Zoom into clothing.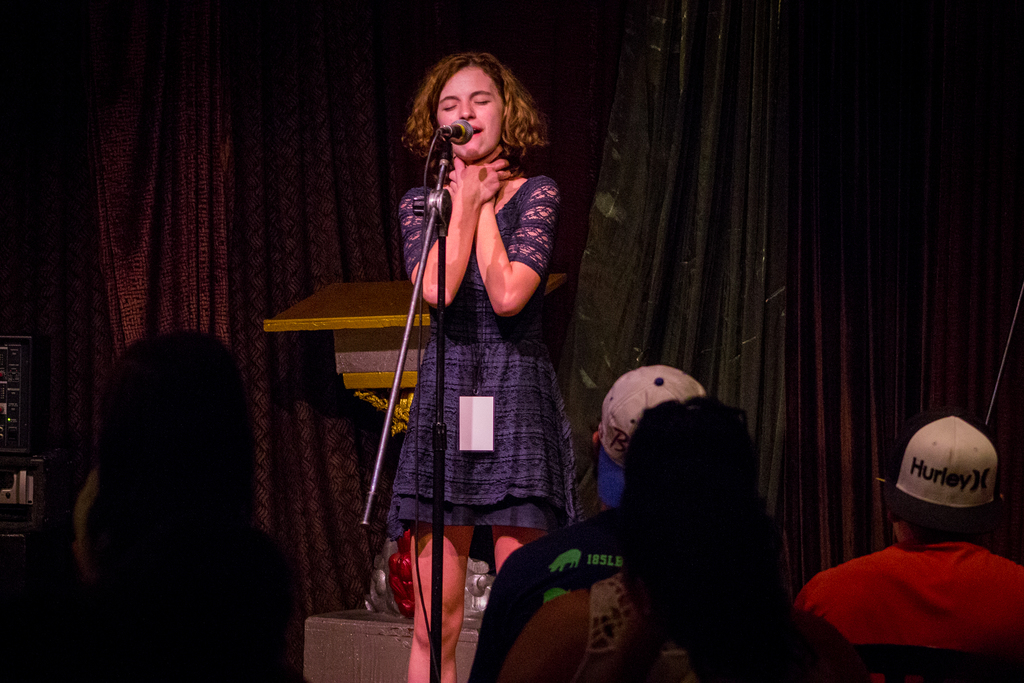
Zoom target: 569 573 799 682.
